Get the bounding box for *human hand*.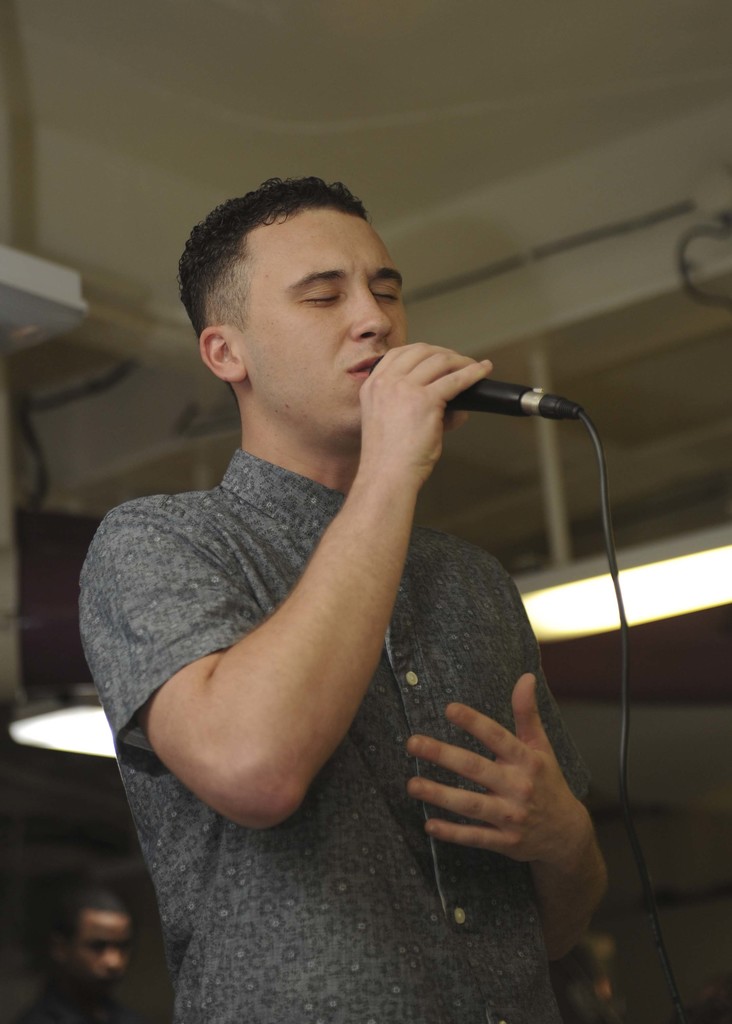
405,689,605,906.
